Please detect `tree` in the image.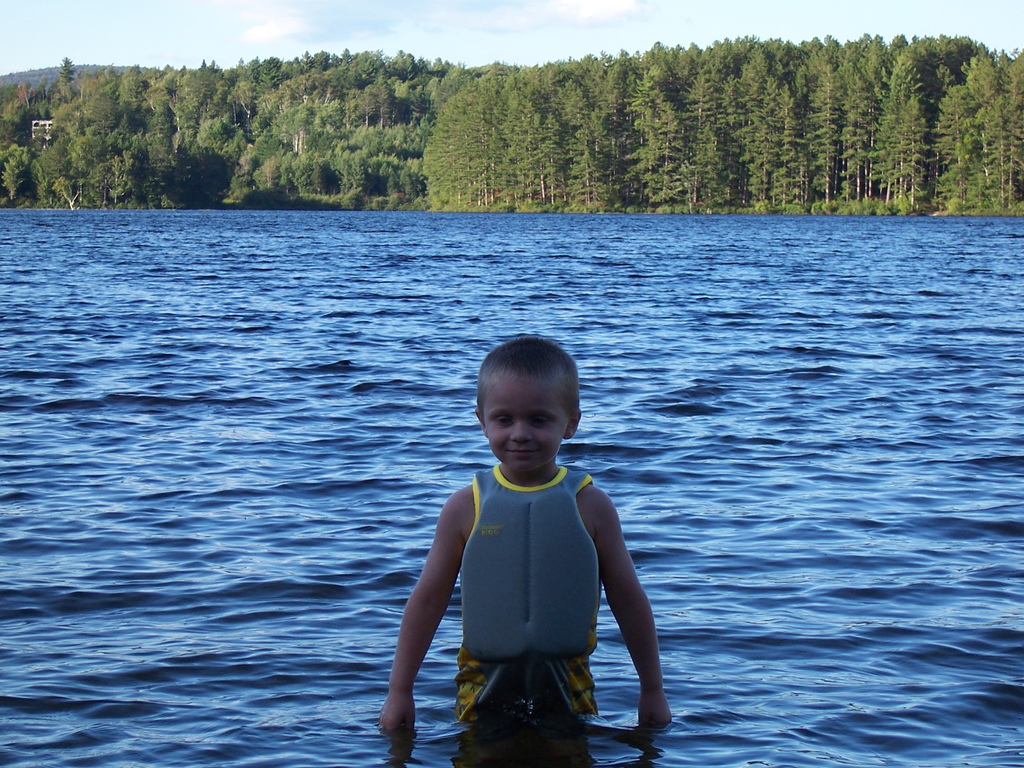
x1=721 y1=36 x2=774 y2=210.
